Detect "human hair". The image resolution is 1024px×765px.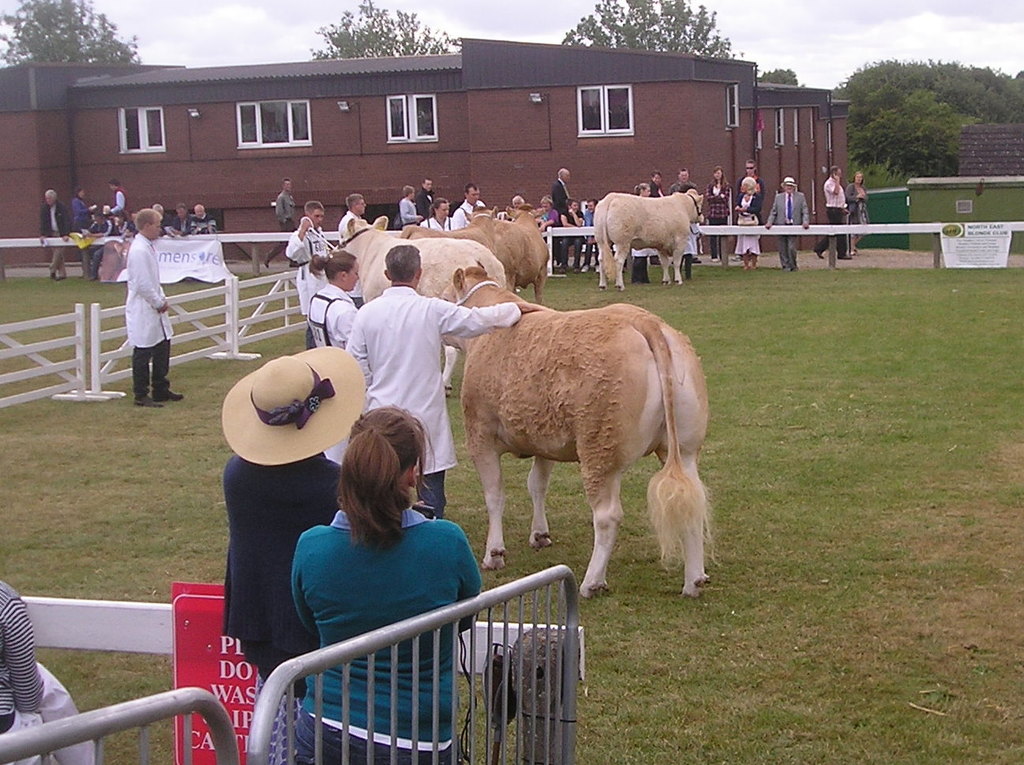
313, 251, 358, 281.
